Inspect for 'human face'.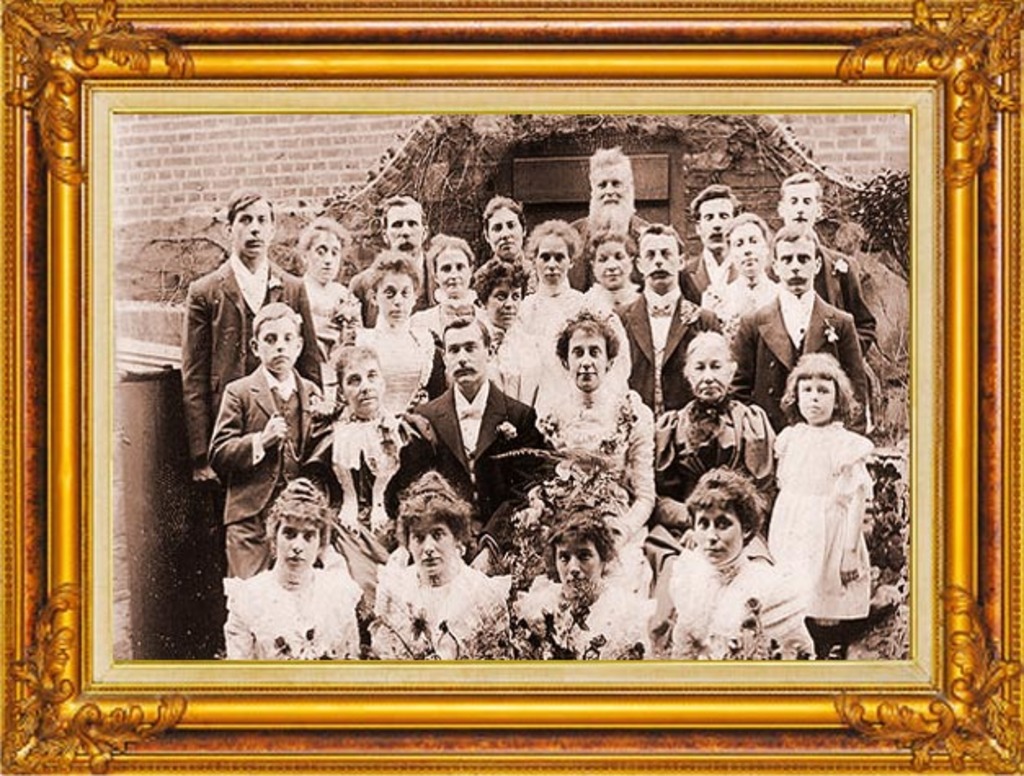
Inspection: box(346, 358, 384, 407).
